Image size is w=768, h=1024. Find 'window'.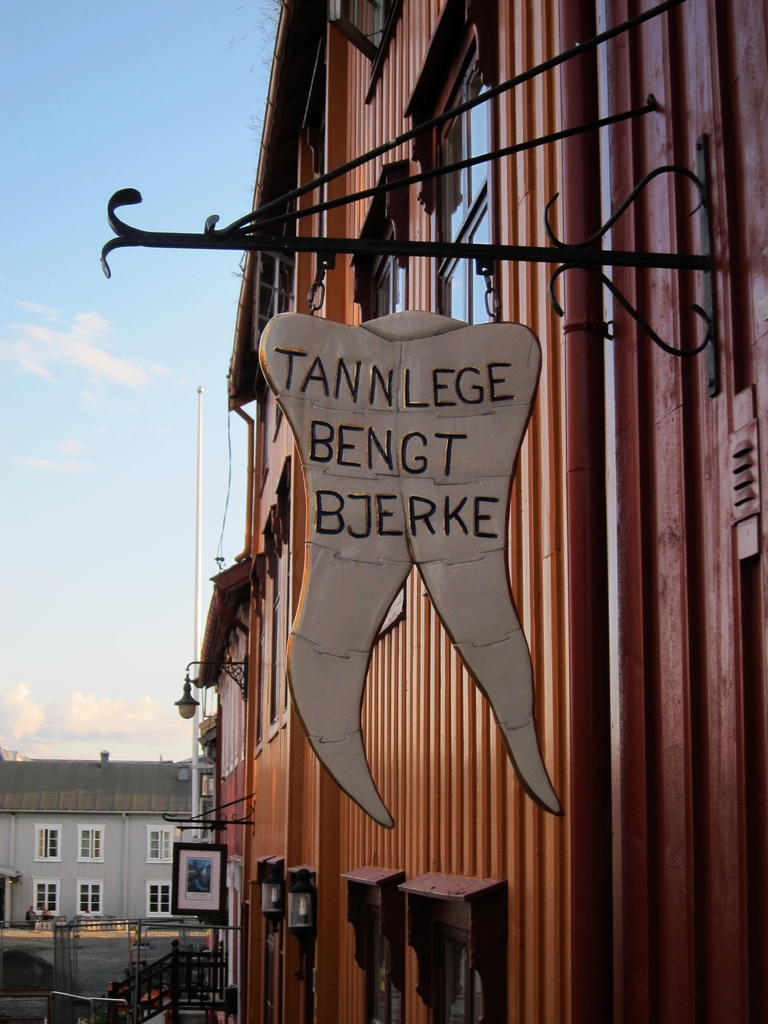
{"x1": 239, "y1": 832, "x2": 289, "y2": 1021}.
